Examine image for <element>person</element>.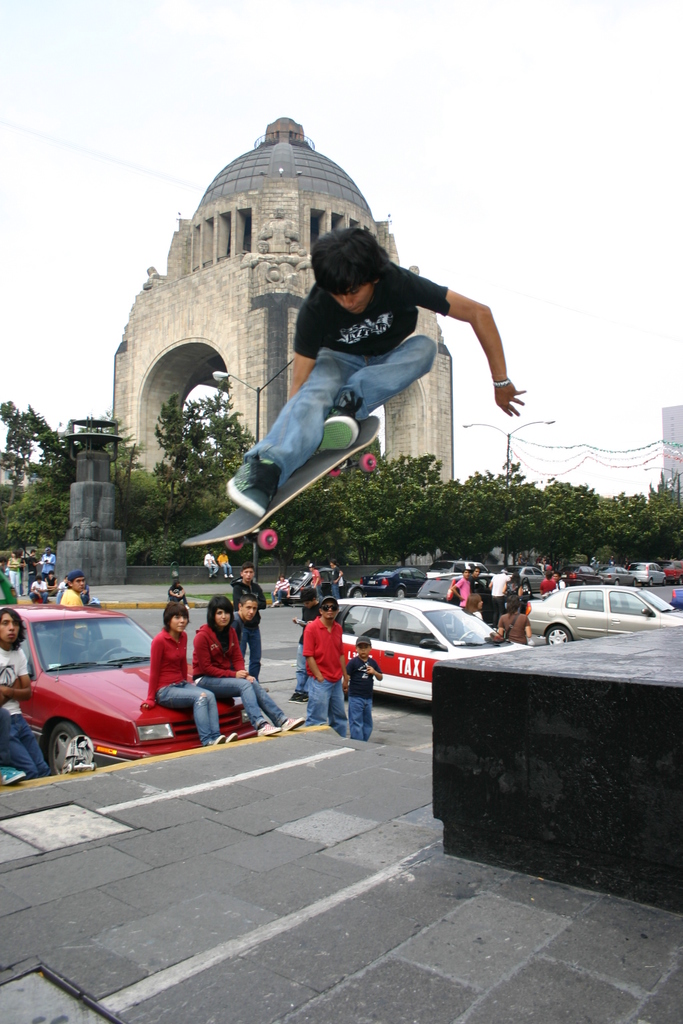
Examination result: [left=273, top=573, right=291, bottom=607].
